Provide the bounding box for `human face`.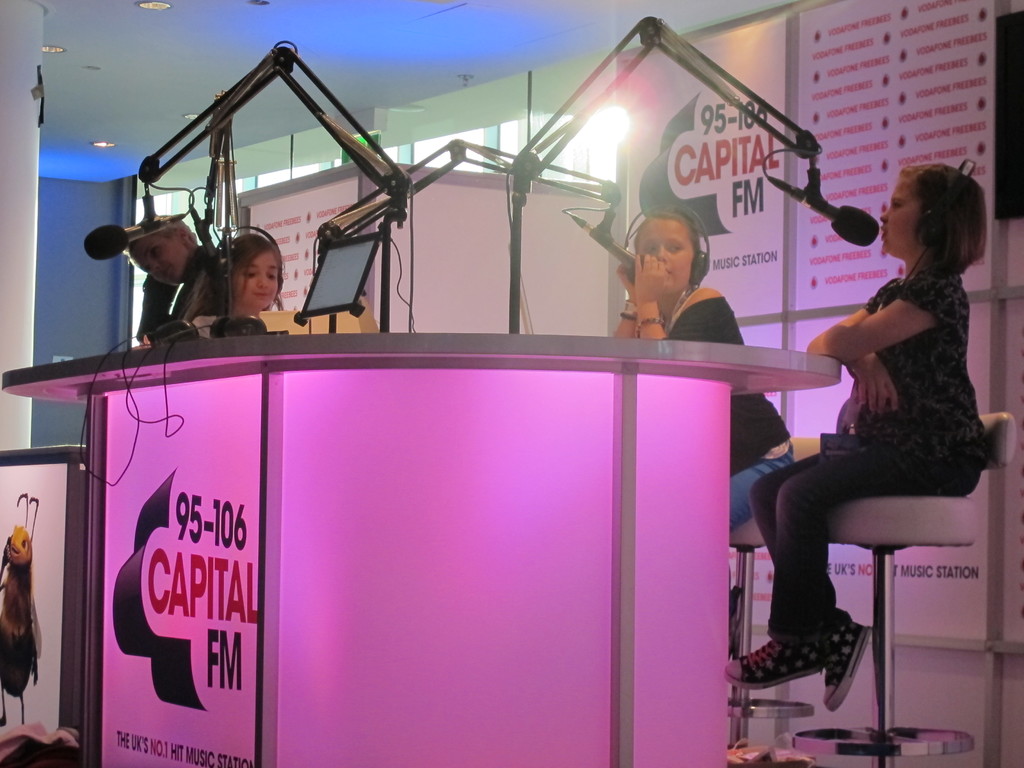
select_region(127, 234, 195, 282).
